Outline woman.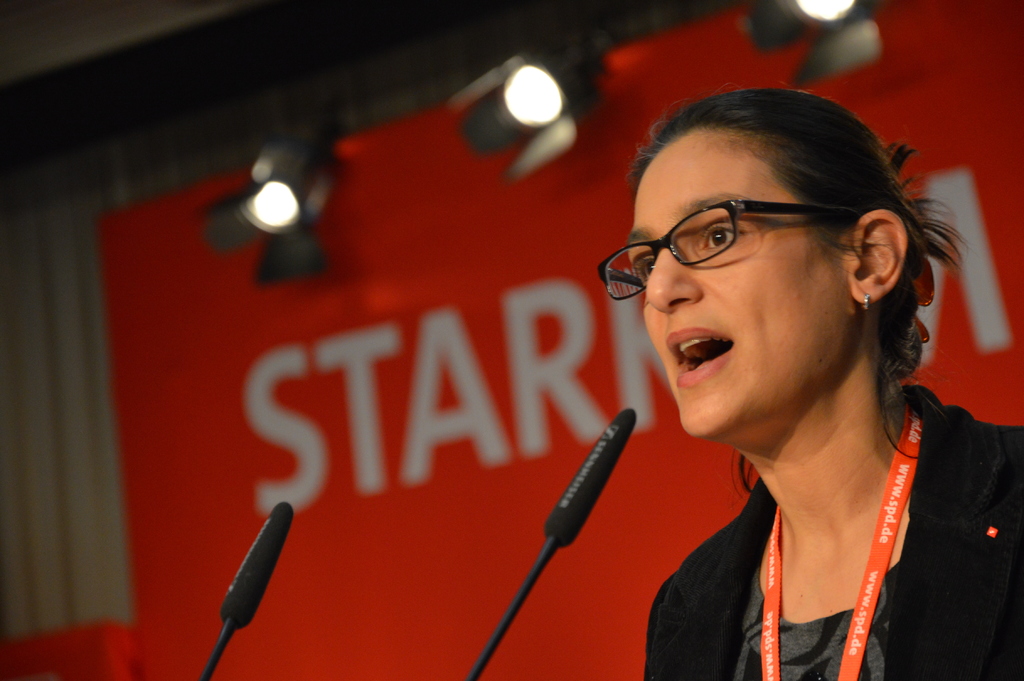
Outline: rect(539, 63, 1023, 680).
